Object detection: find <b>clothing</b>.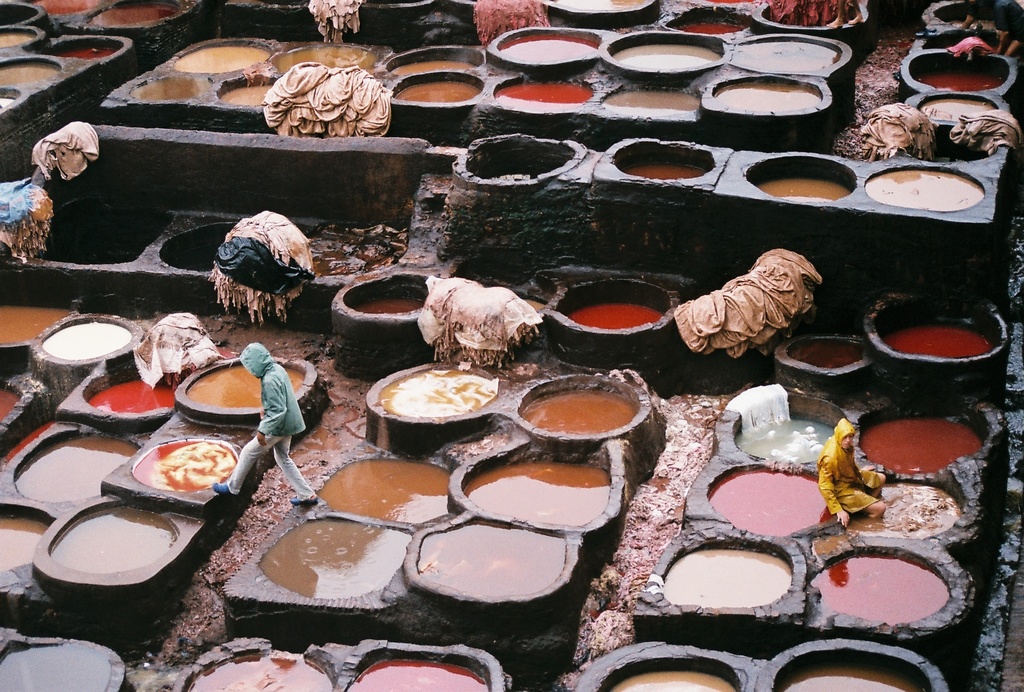
pyautogui.locateOnScreen(224, 338, 306, 503).
